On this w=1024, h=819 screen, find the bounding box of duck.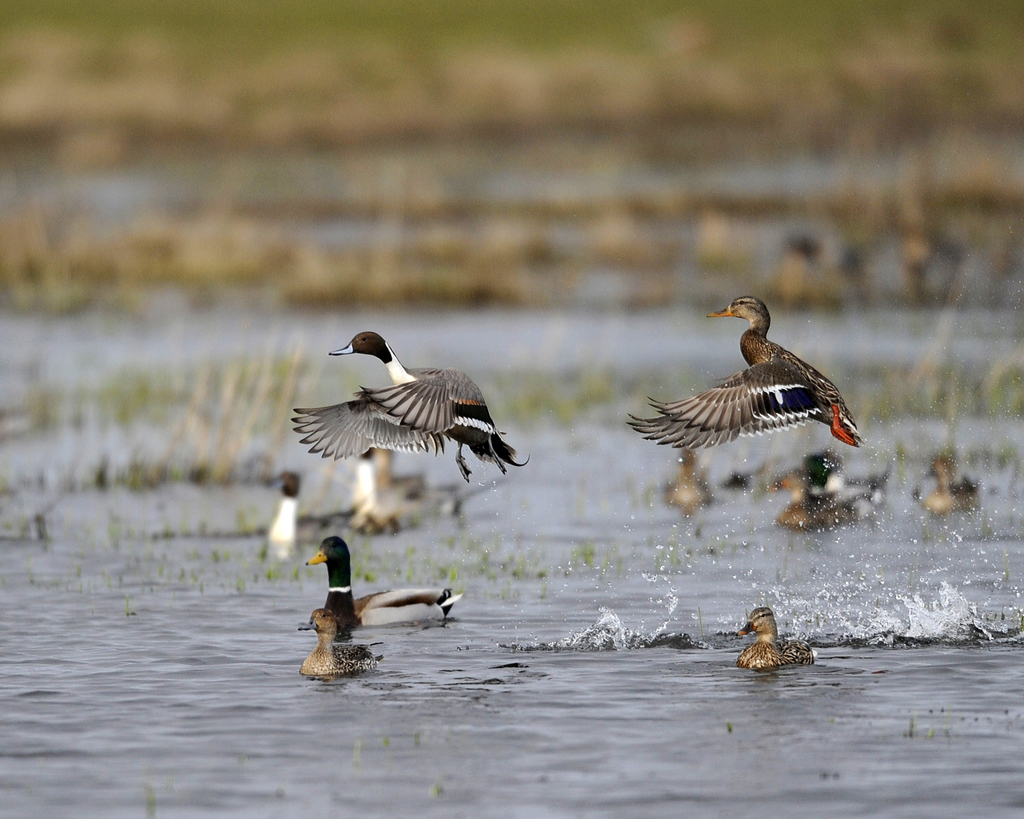
Bounding box: 728,603,819,692.
